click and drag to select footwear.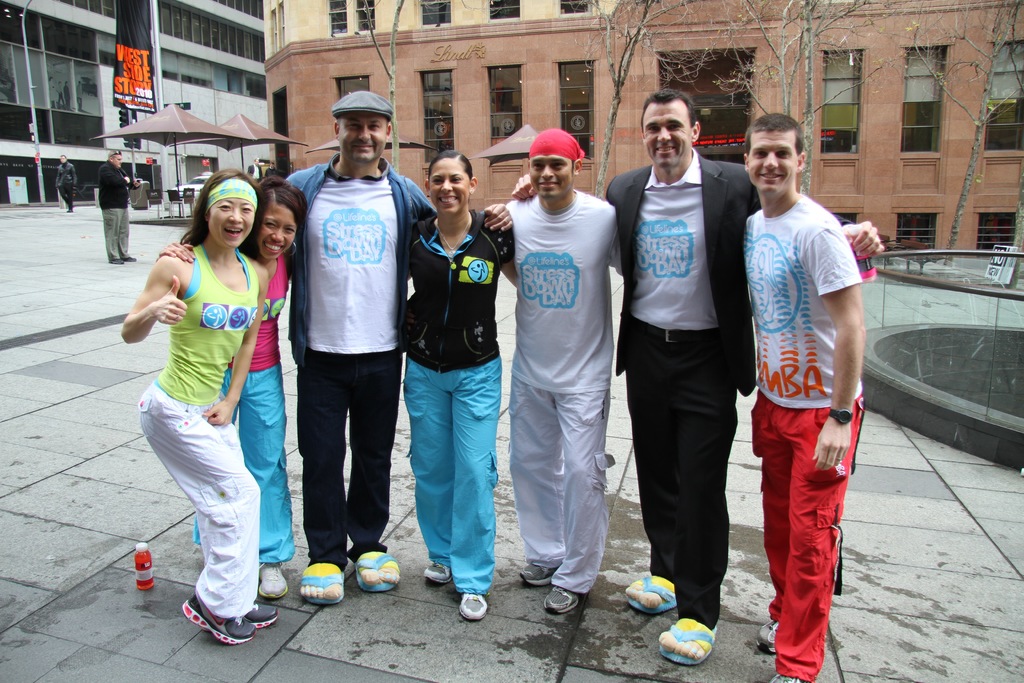
Selection: Rect(248, 602, 281, 624).
